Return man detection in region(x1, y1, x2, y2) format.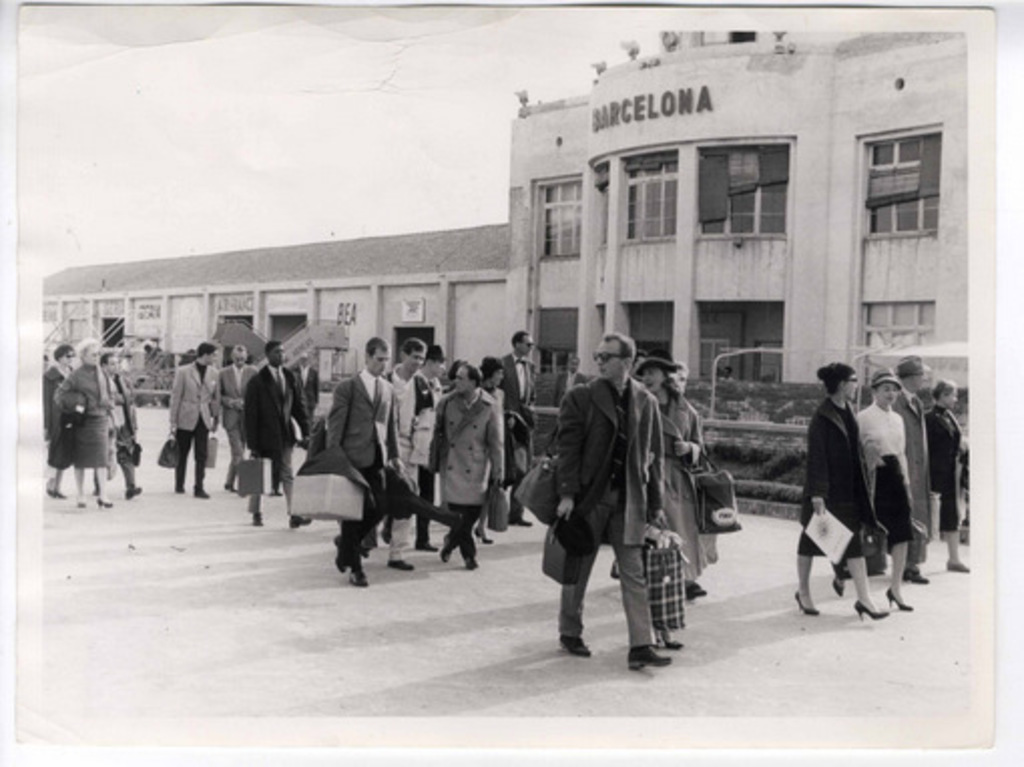
region(321, 337, 406, 586).
